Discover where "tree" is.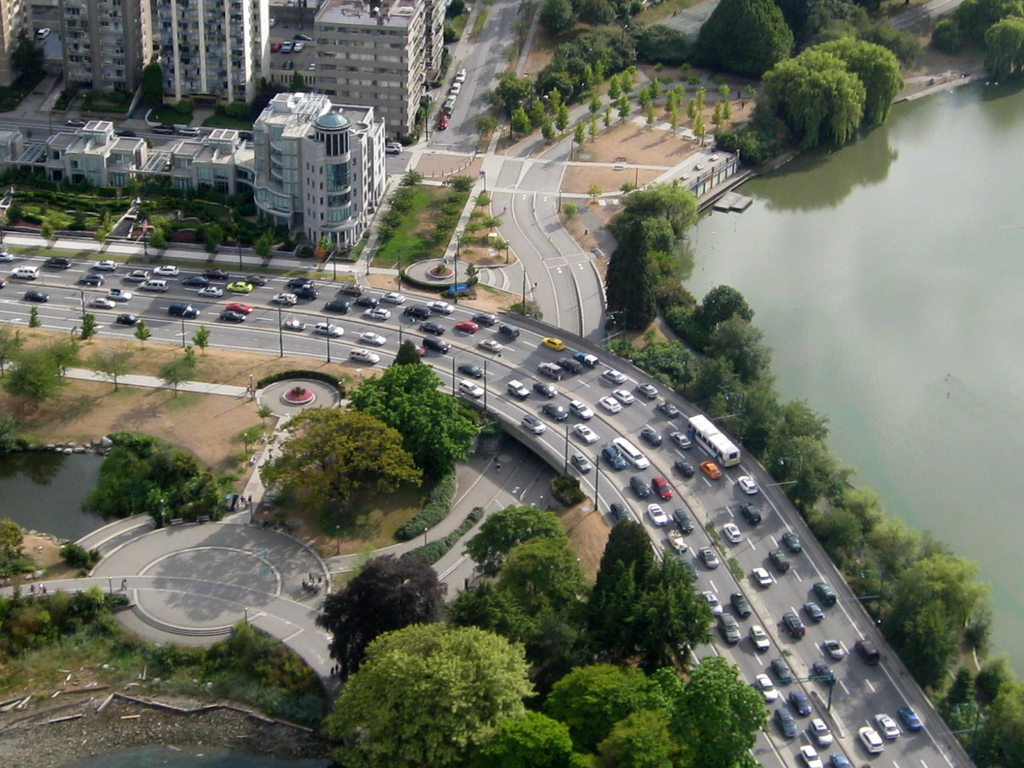
Discovered at bbox=(546, 86, 559, 112).
